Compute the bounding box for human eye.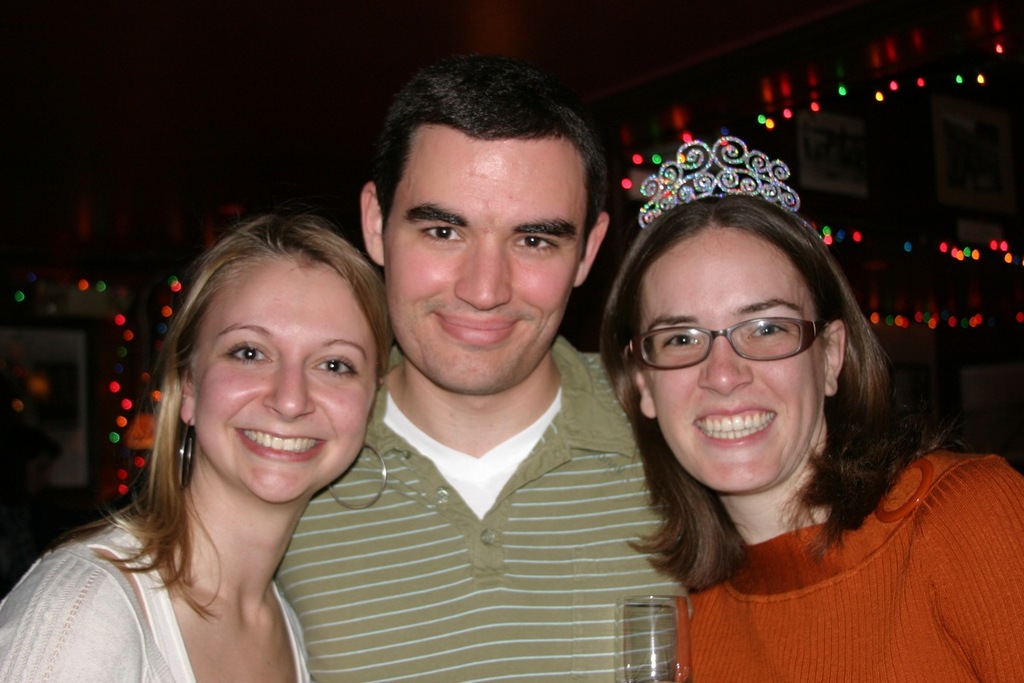
detection(305, 347, 358, 381).
